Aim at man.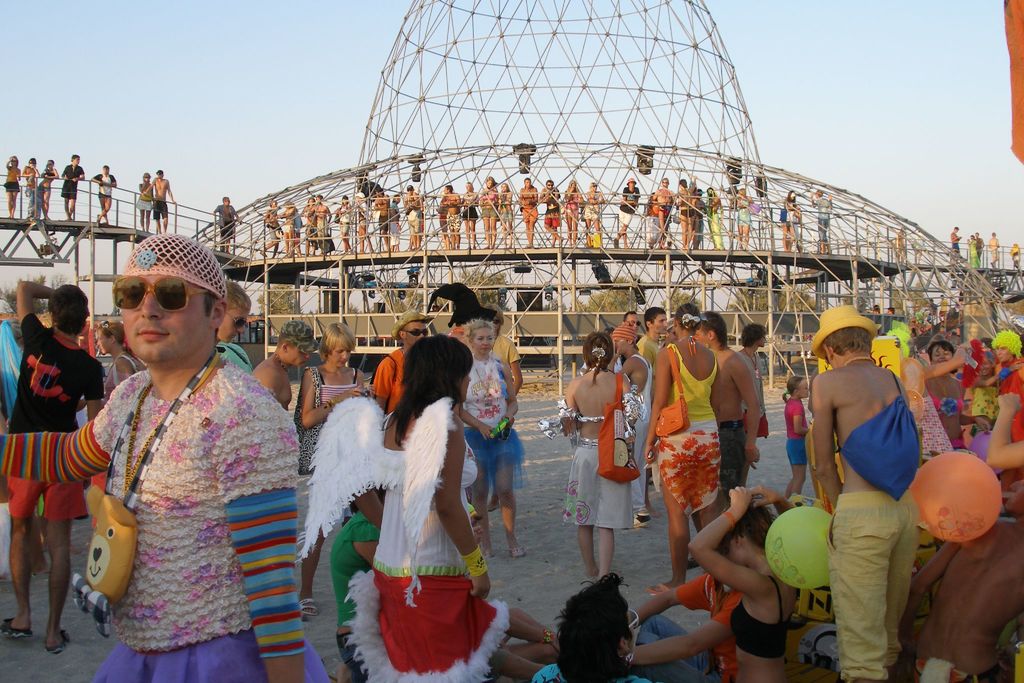
Aimed at <box>899,476,1023,682</box>.
